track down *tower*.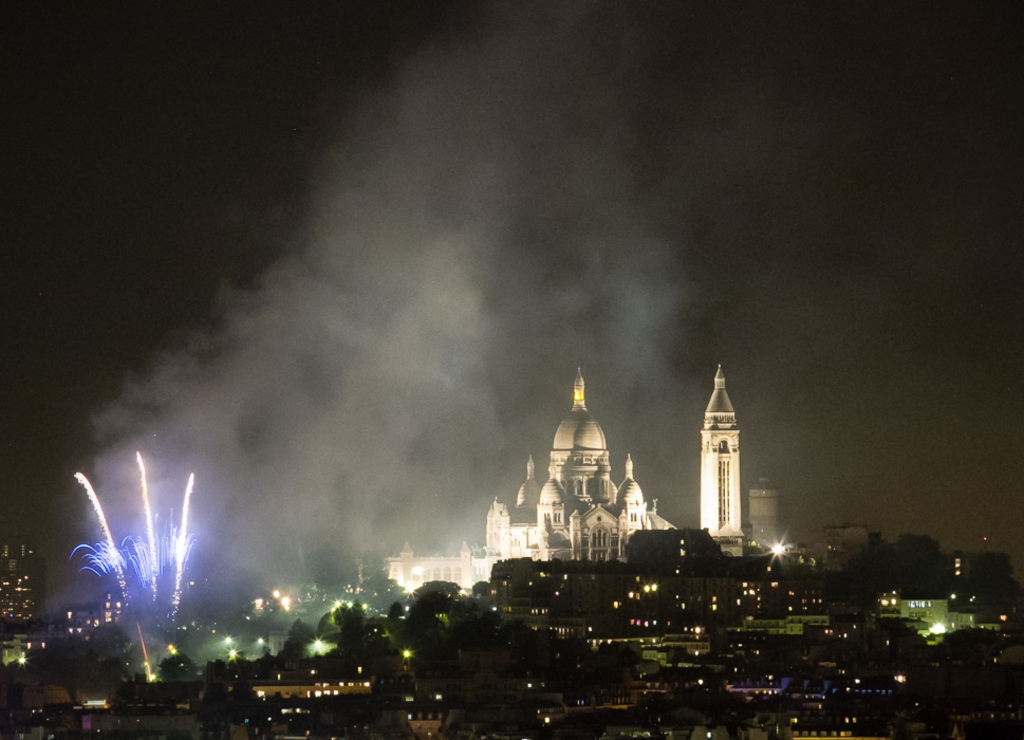
Tracked to 470/370/681/574.
